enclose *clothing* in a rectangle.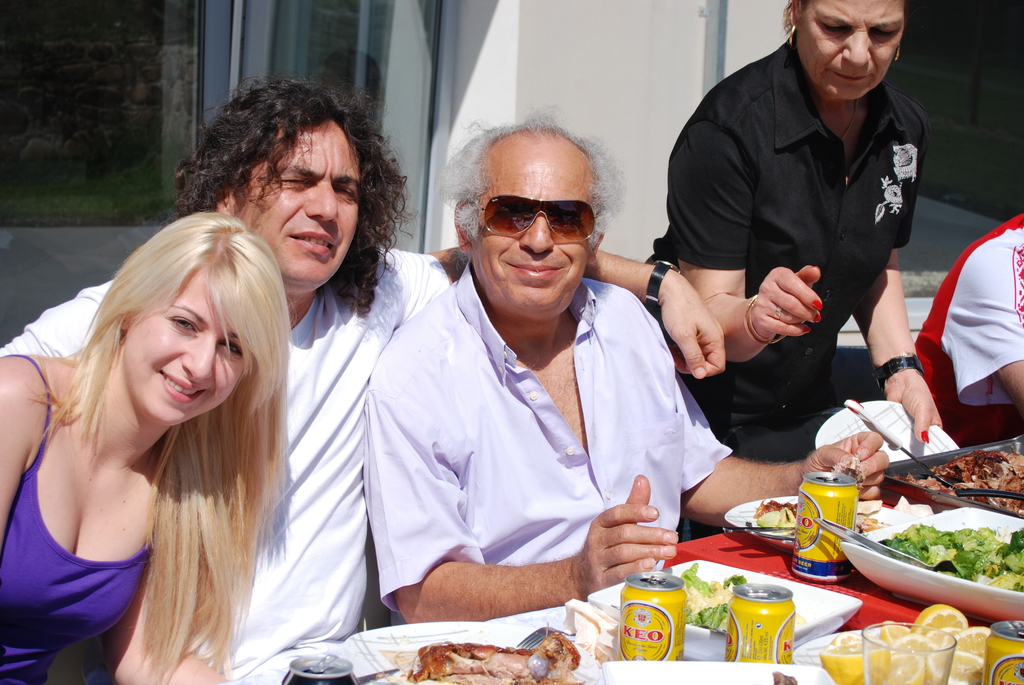
0:247:448:684.
